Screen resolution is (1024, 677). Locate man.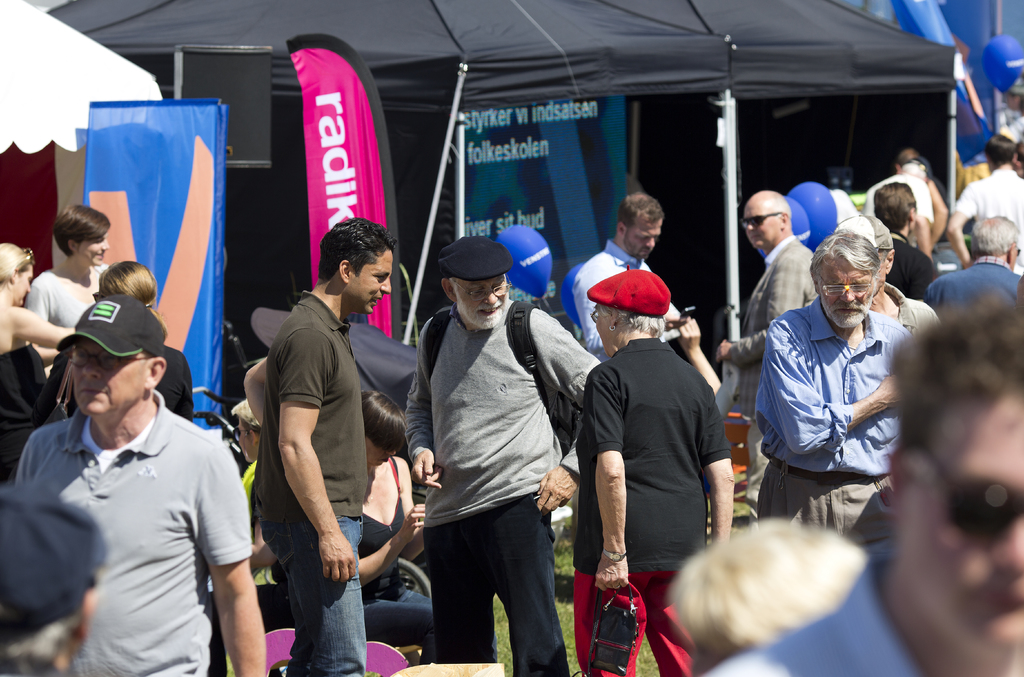
<region>257, 216, 397, 676</region>.
